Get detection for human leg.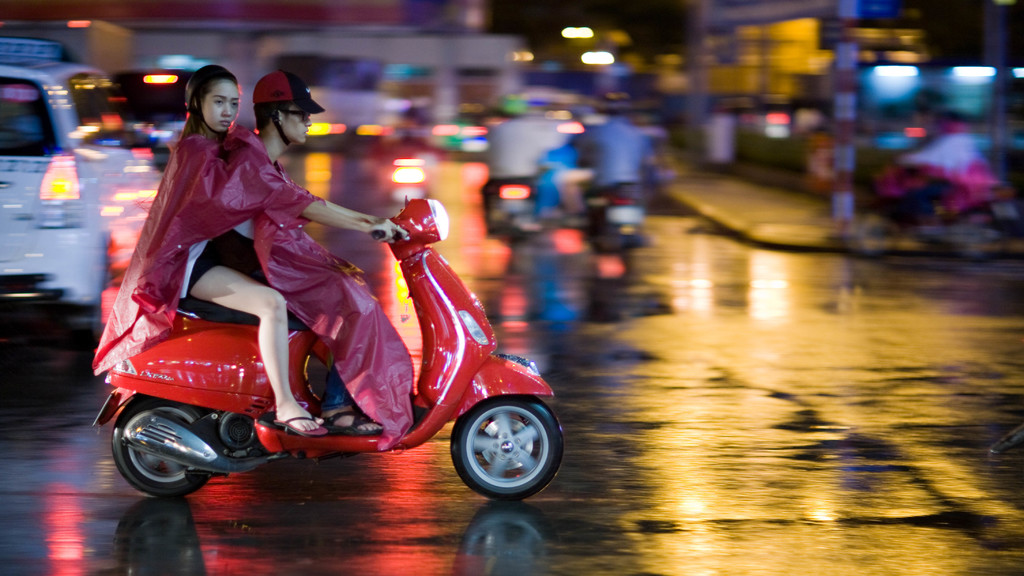
Detection: rect(191, 263, 324, 432).
